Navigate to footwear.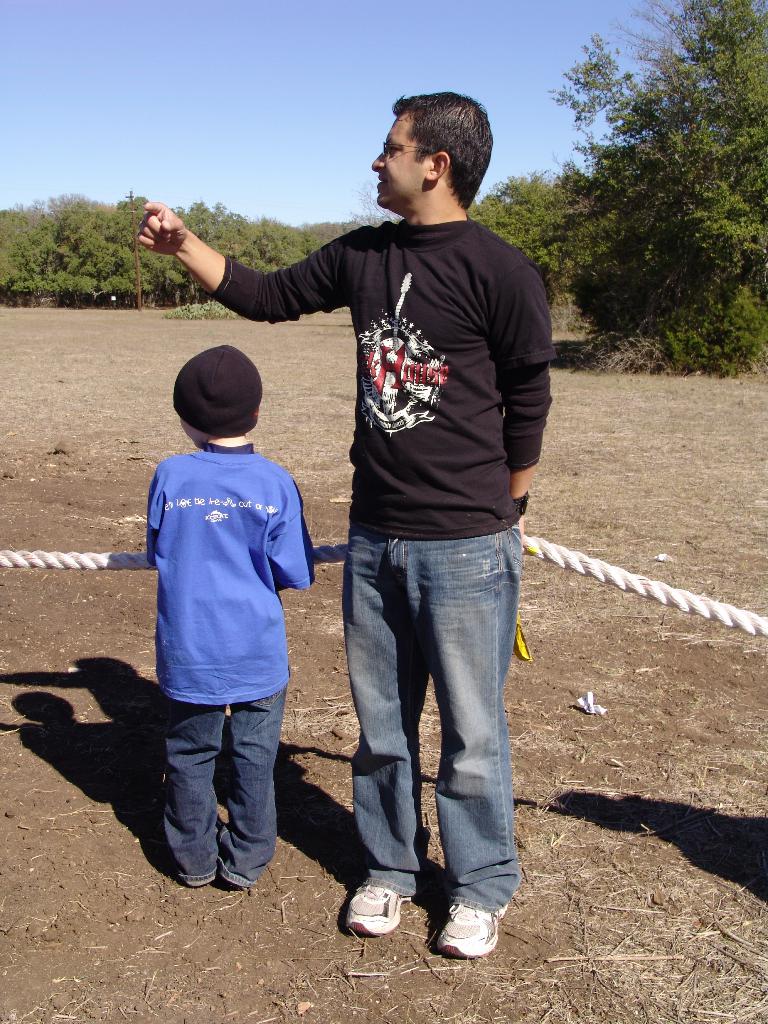
Navigation target: bbox(342, 881, 403, 937).
